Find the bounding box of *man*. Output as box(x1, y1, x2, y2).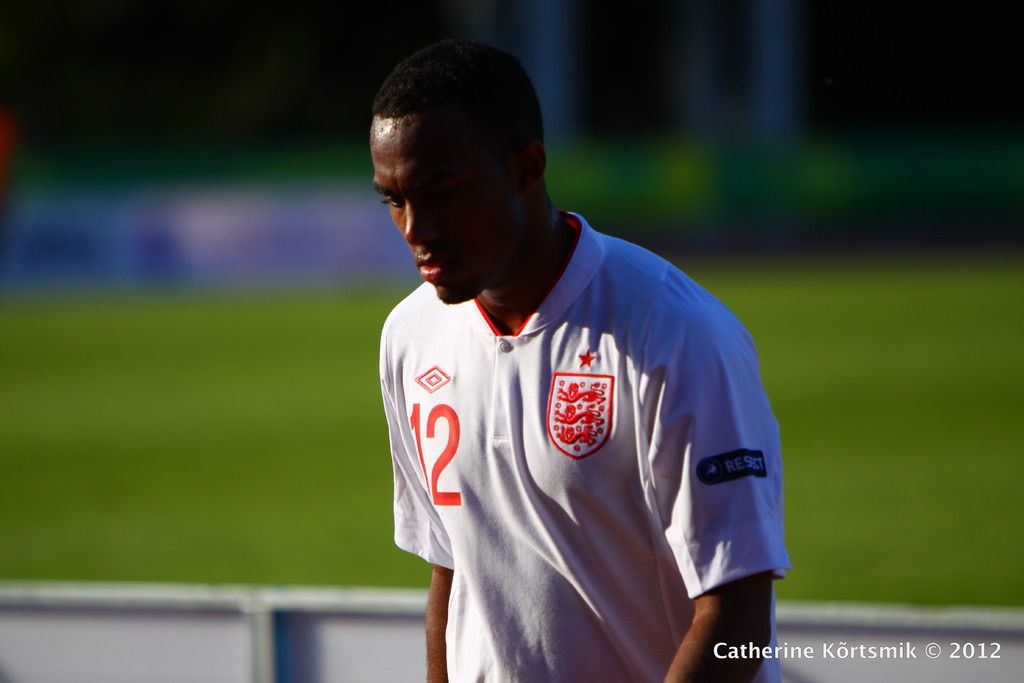
box(353, 58, 786, 682).
